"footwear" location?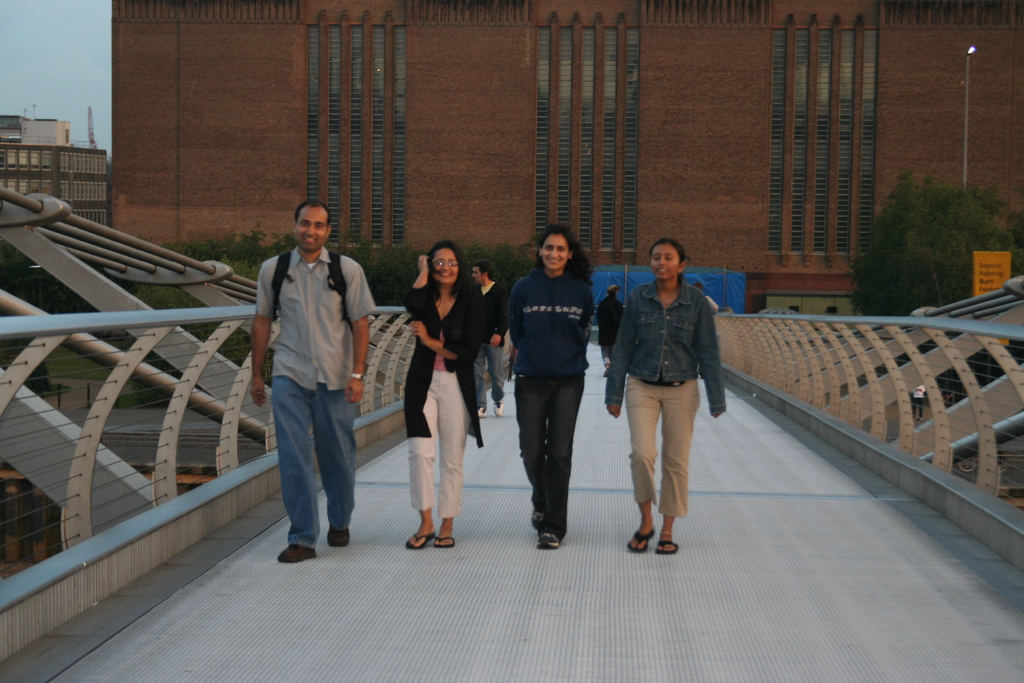
x1=434, y1=532, x2=452, y2=552
